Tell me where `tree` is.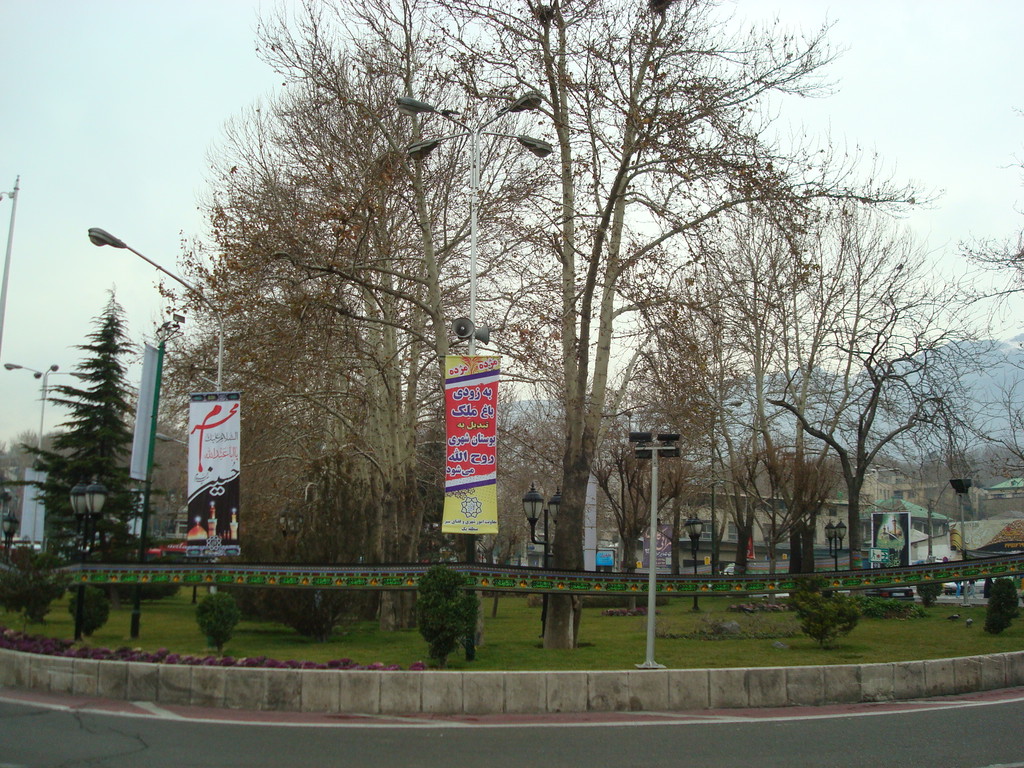
`tree` is at (956, 227, 1023, 298).
